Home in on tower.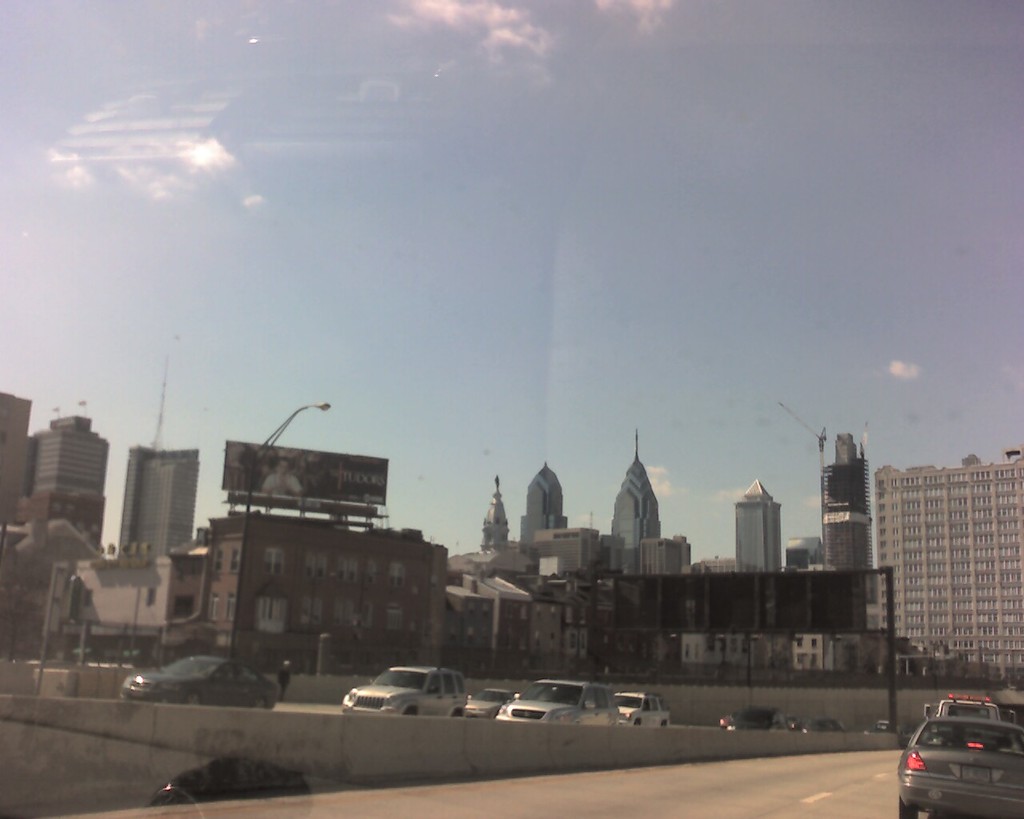
Homed in at {"left": 614, "top": 433, "right": 661, "bottom": 581}.
